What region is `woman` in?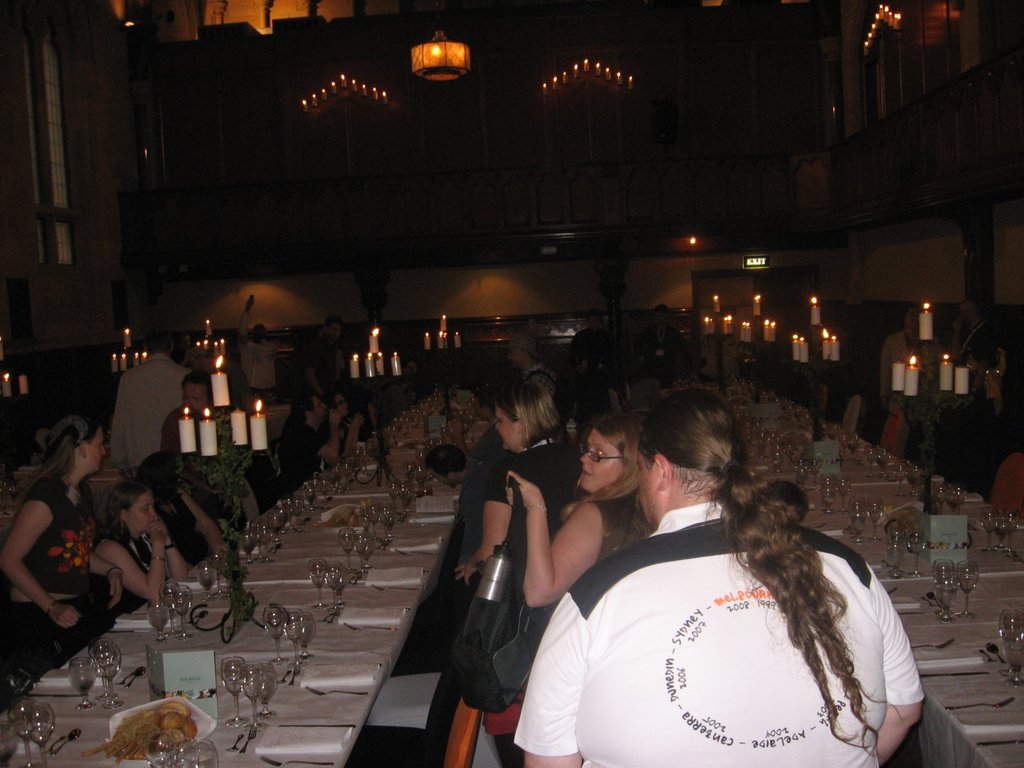
region(96, 477, 188, 614).
